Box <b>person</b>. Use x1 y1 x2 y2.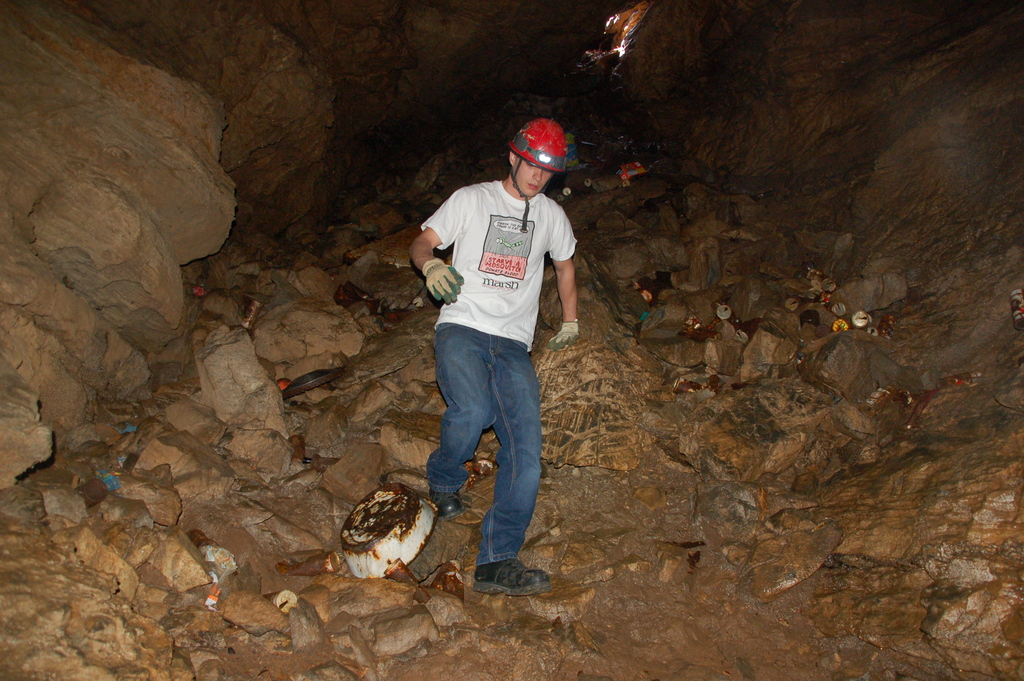
404 113 575 598.
